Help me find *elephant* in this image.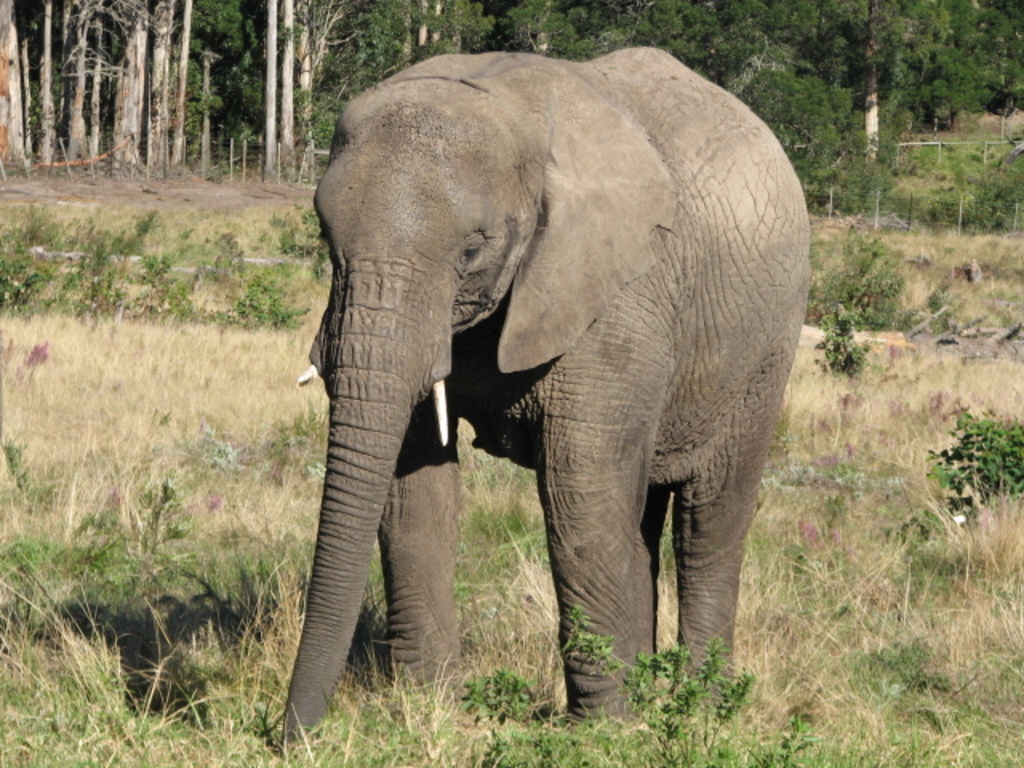
Found it: rect(253, 21, 816, 754).
